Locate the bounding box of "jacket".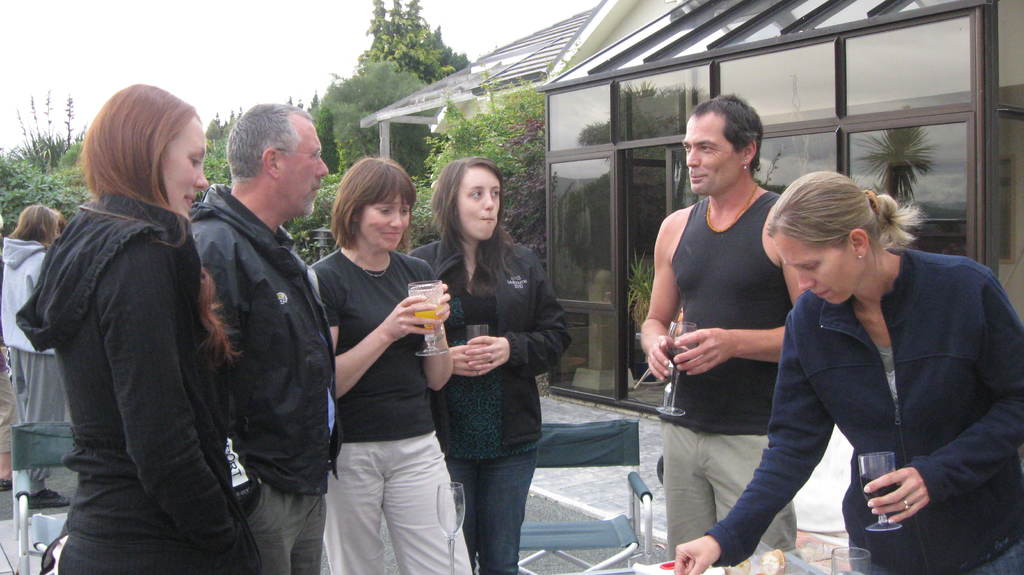
Bounding box: BBox(0, 231, 63, 359).
